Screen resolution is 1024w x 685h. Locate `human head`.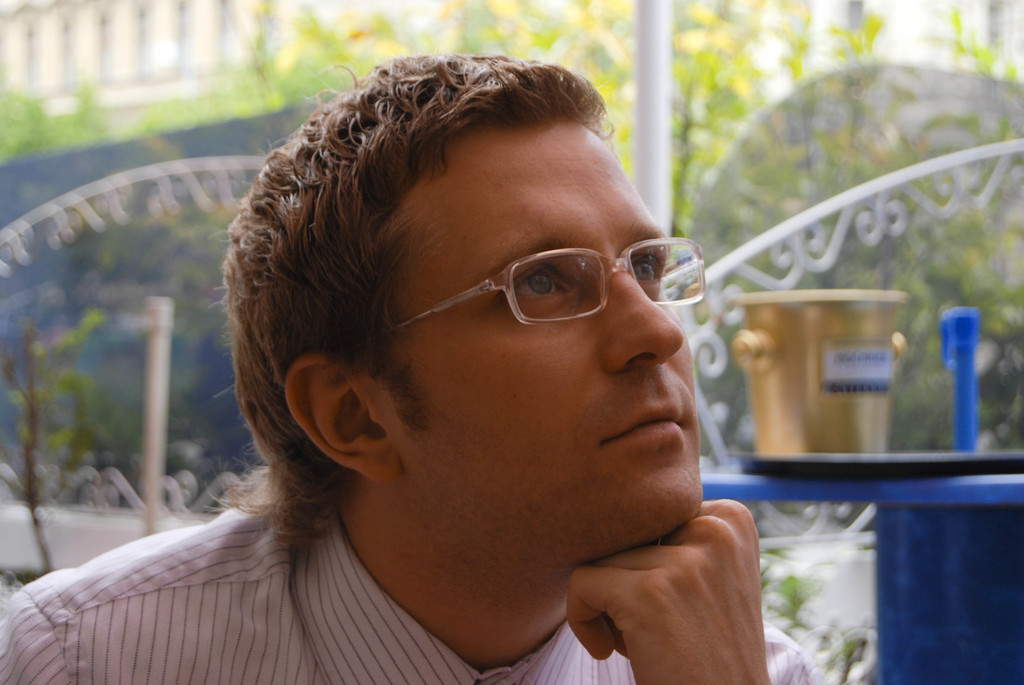
255/58/691/544.
